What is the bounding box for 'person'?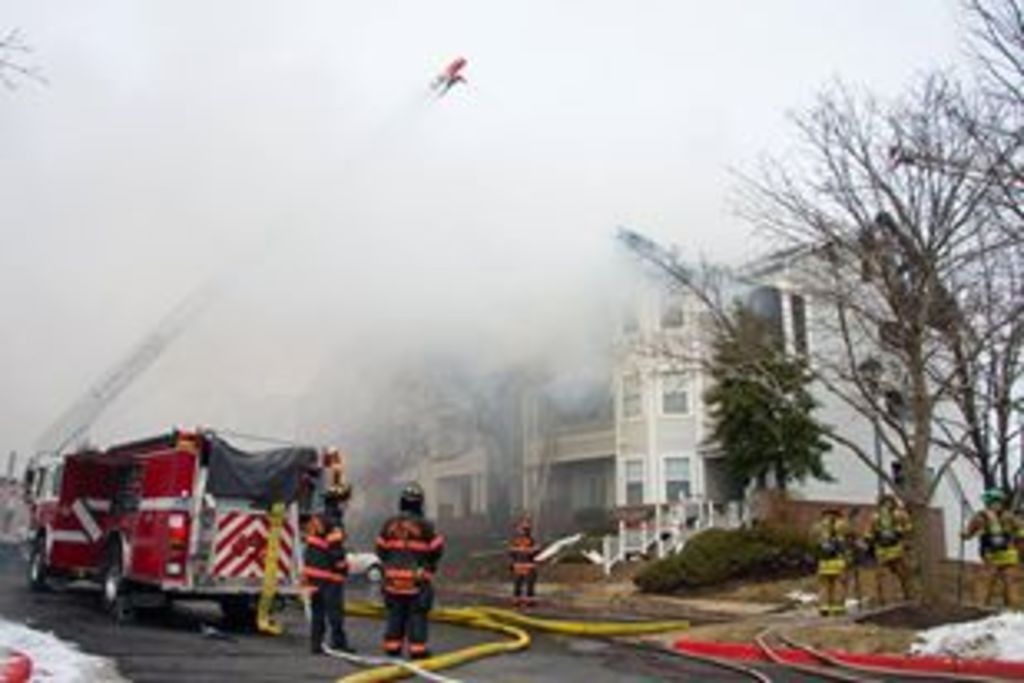
select_region(288, 491, 358, 656).
